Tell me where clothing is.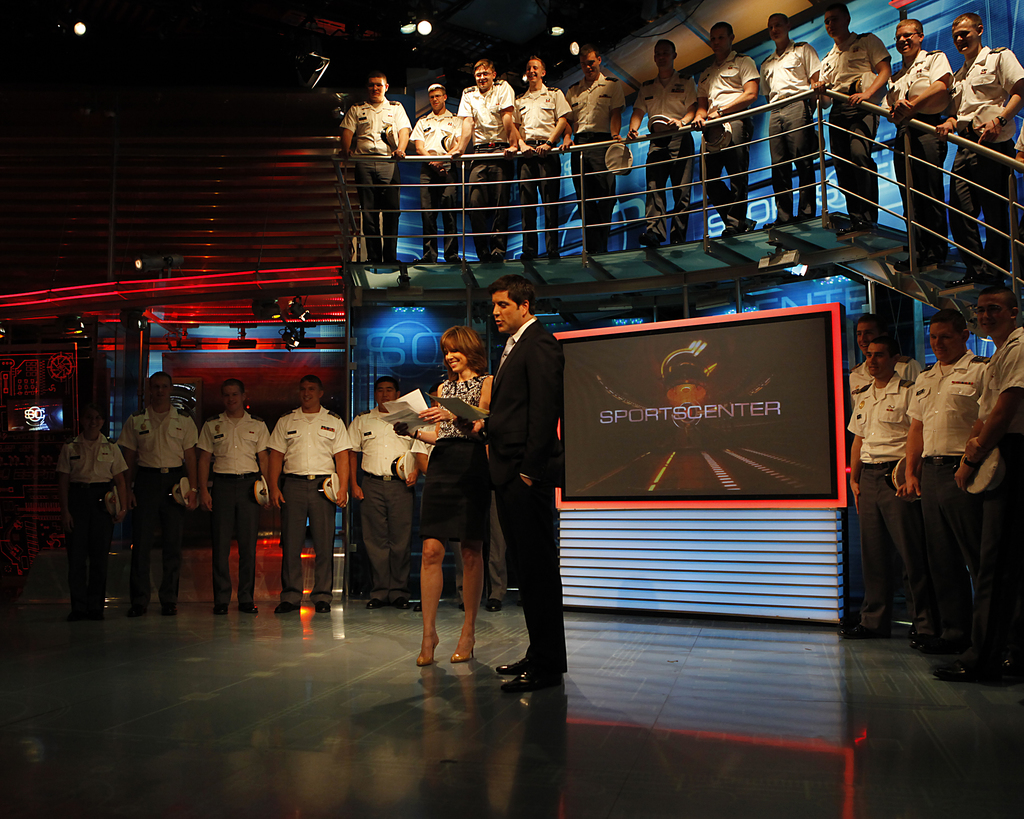
clothing is at {"left": 200, "top": 412, "right": 265, "bottom": 609}.
